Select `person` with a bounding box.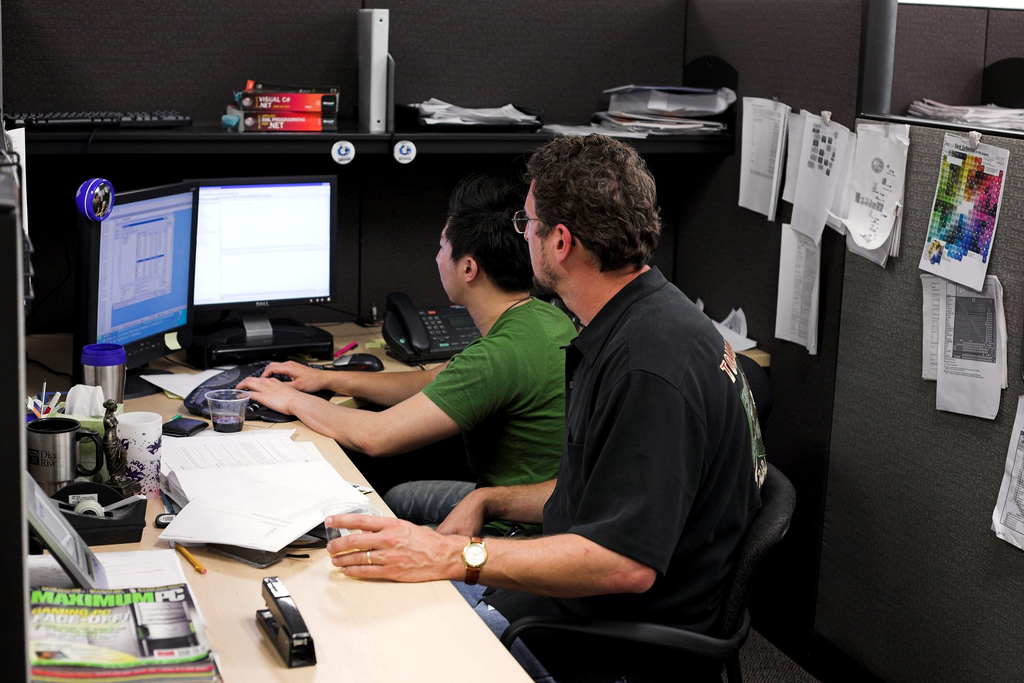
Rect(230, 188, 620, 529).
